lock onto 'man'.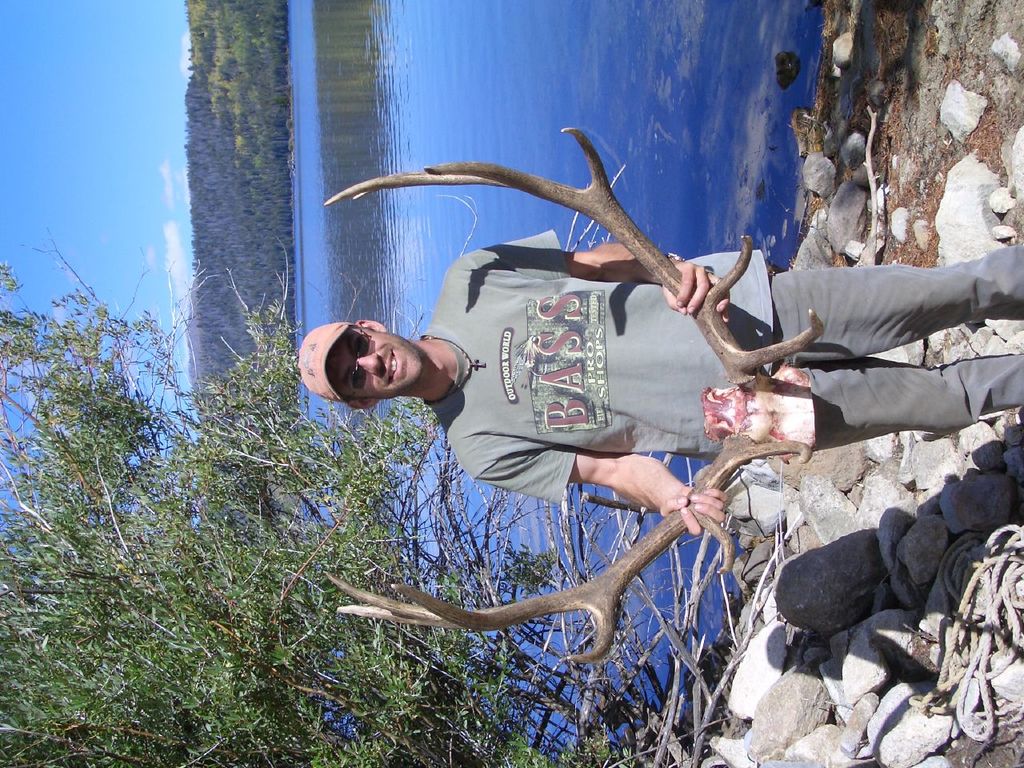
Locked: left=294, top=231, right=1023, bottom=534.
